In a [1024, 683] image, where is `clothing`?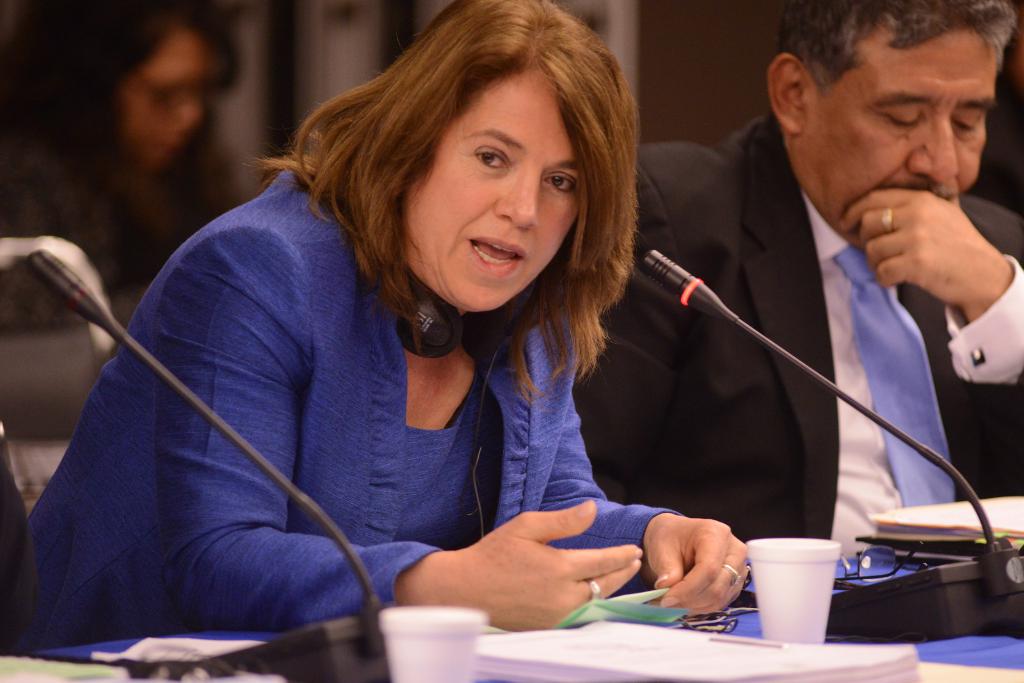
bbox(29, 172, 681, 651).
